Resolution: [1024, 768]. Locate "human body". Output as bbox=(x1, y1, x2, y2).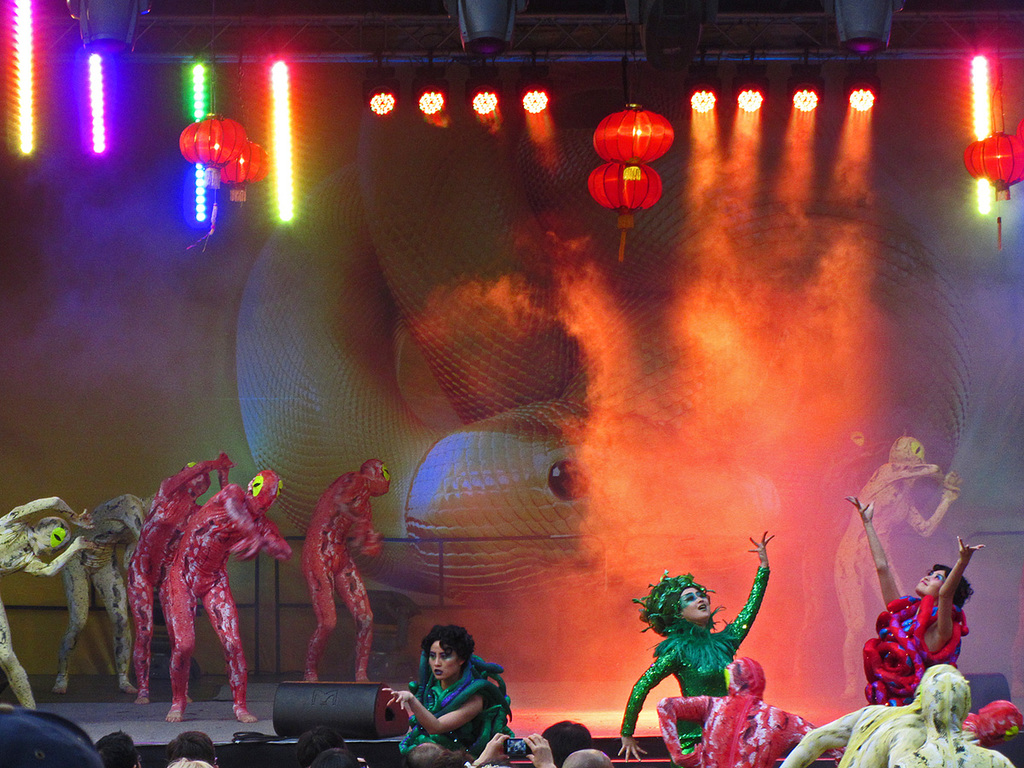
bbox=(0, 492, 94, 709).
